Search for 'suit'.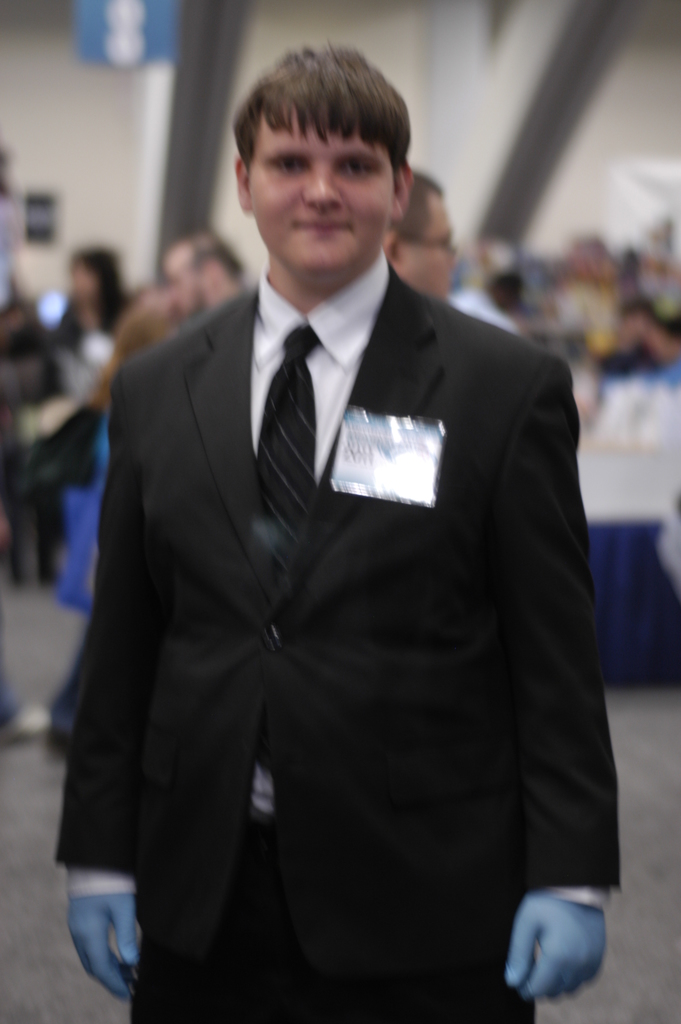
Found at 51,68,627,1023.
